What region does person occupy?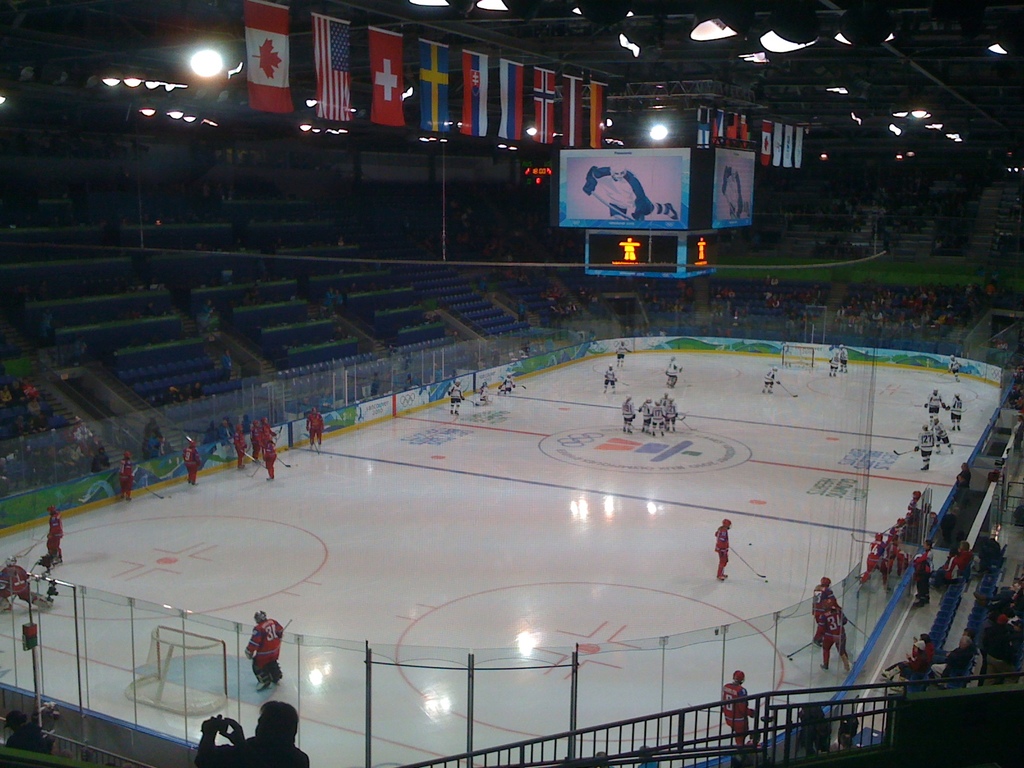
Rect(762, 367, 778, 395).
